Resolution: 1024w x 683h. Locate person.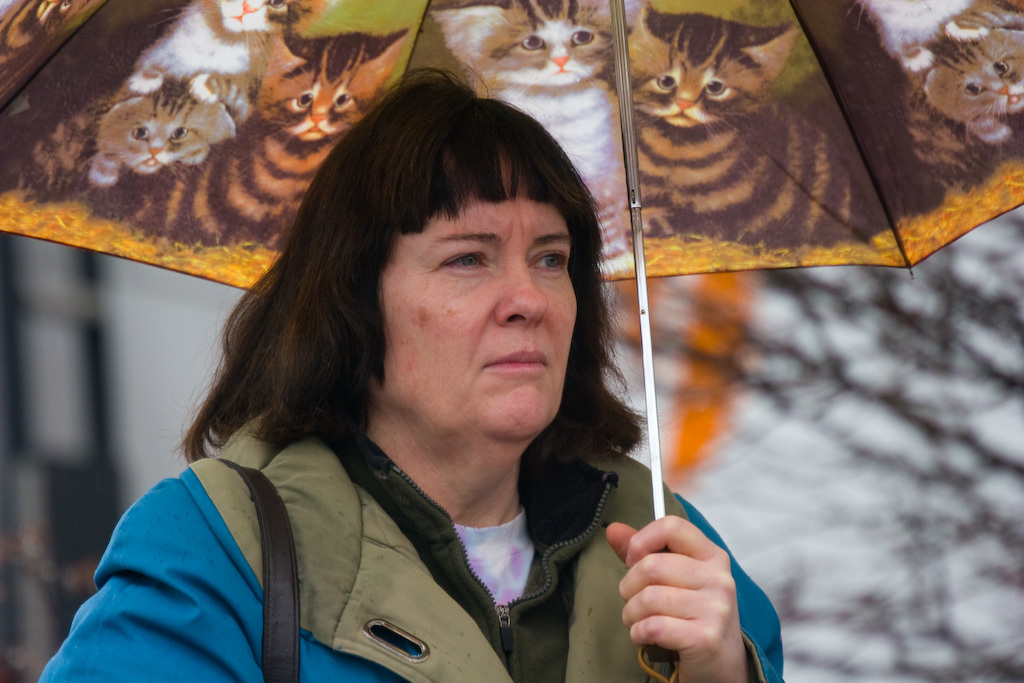
box(94, 65, 727, 682).
